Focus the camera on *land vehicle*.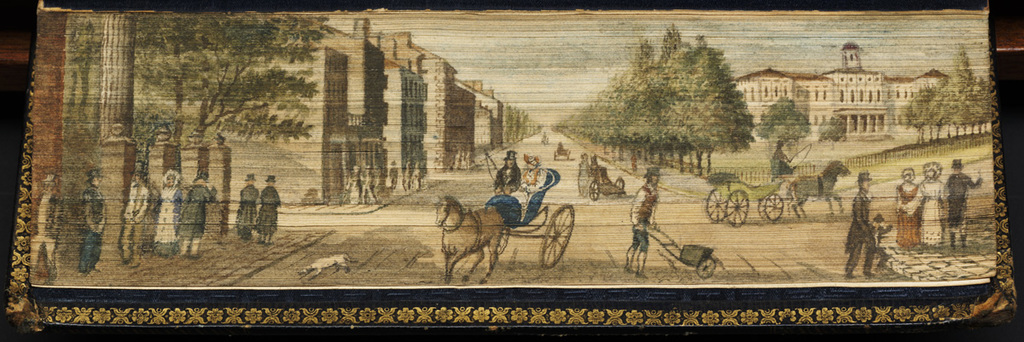
Focus region: detection(703, 170, 847, 225).
